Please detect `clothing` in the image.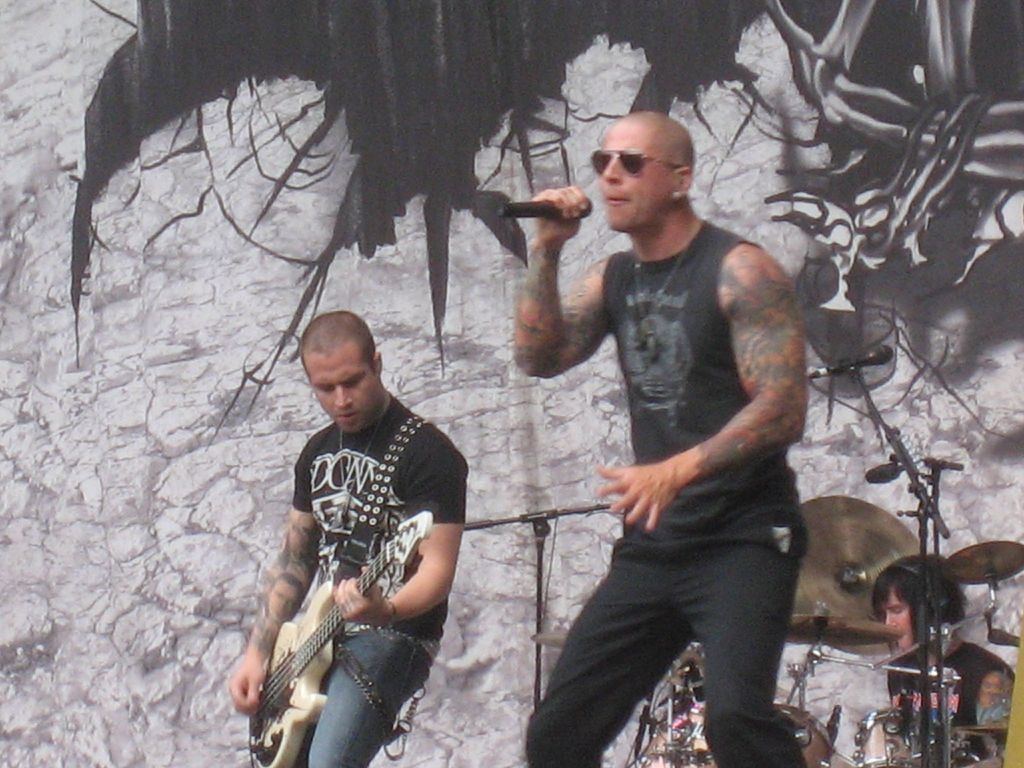
[left=503, top=209, right=816, bottom=767].
